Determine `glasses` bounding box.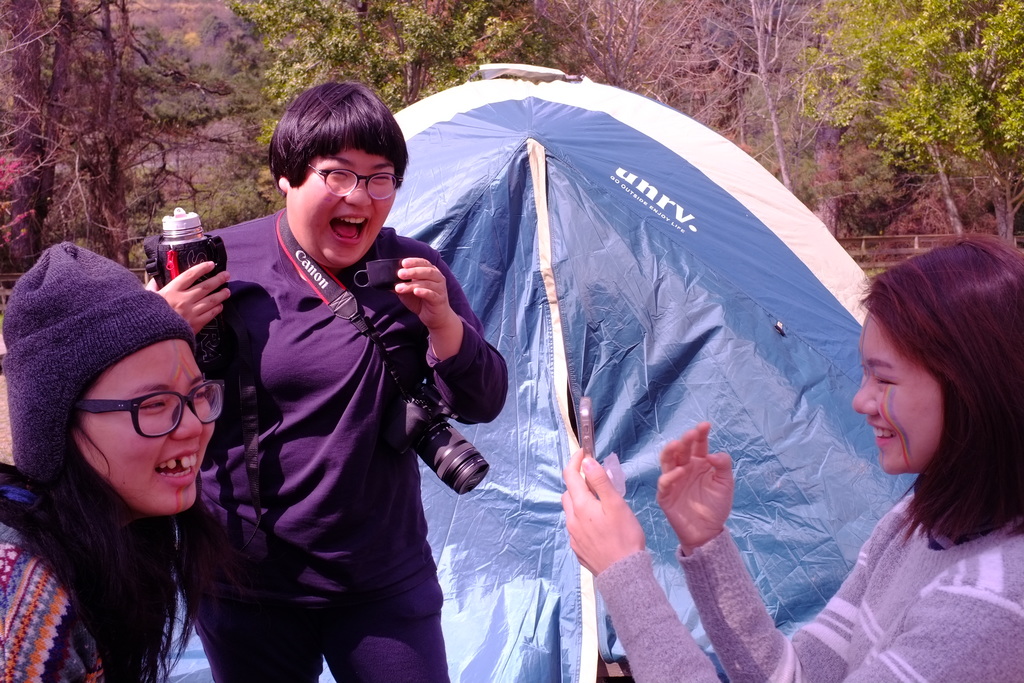
Determined: rect(37, 385, 213, 460).
